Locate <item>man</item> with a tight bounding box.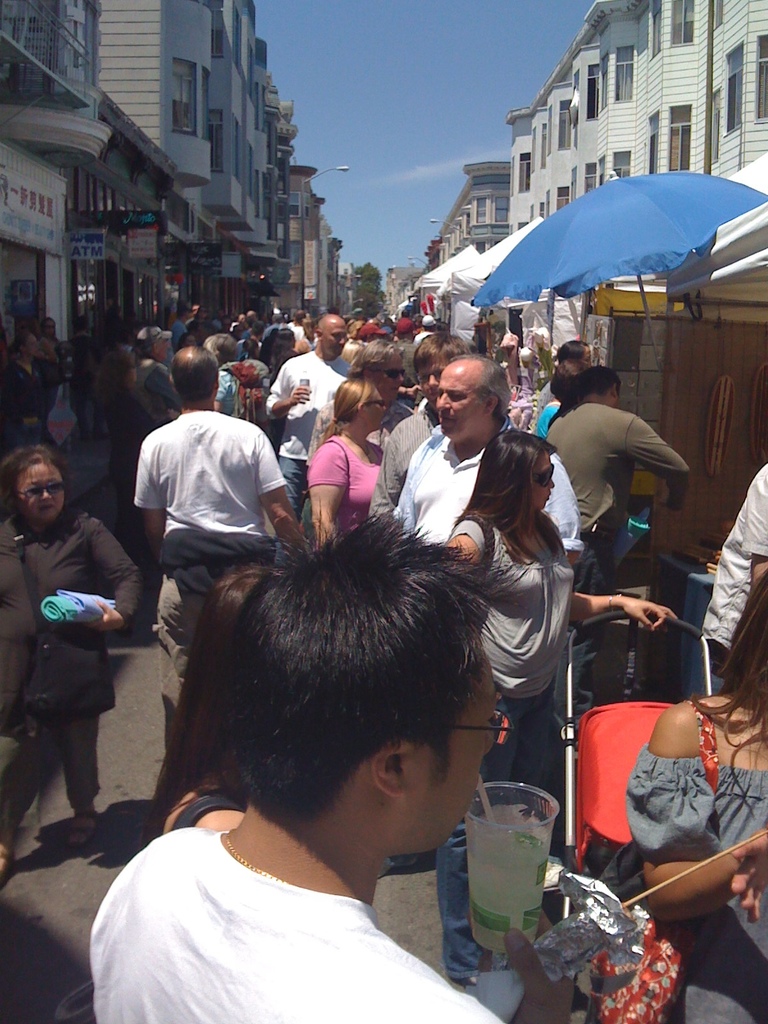
(x1=396, y1=317, x2=420, y2=384).
